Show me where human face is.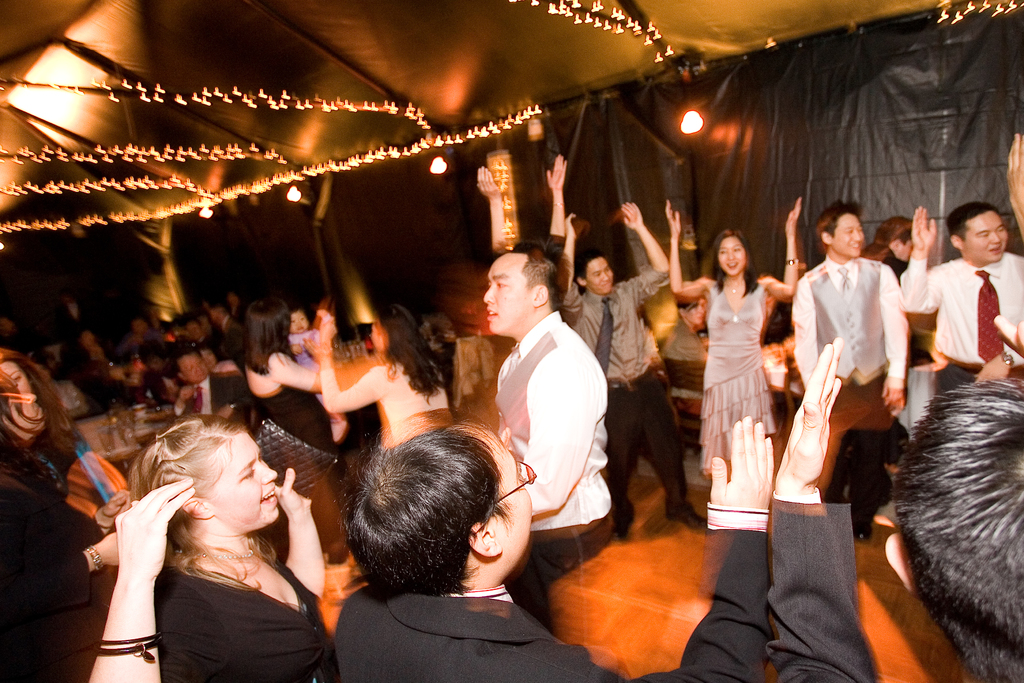
human face is at bbox(181, 354, 206, 382).
